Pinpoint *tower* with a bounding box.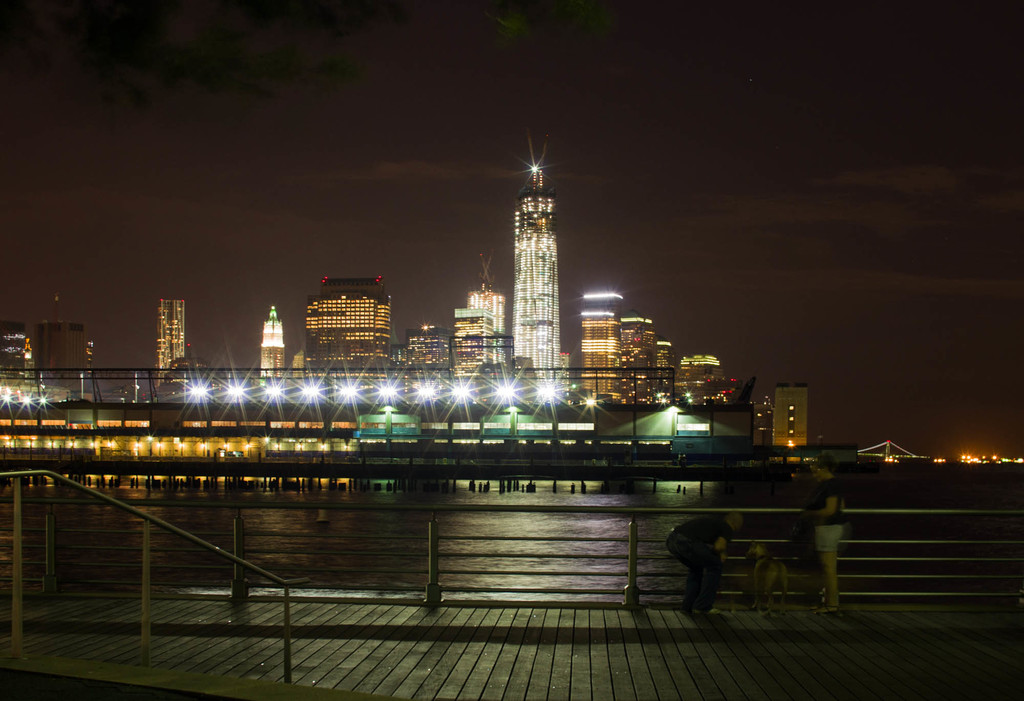
detection(155, 303, 182, 402).
